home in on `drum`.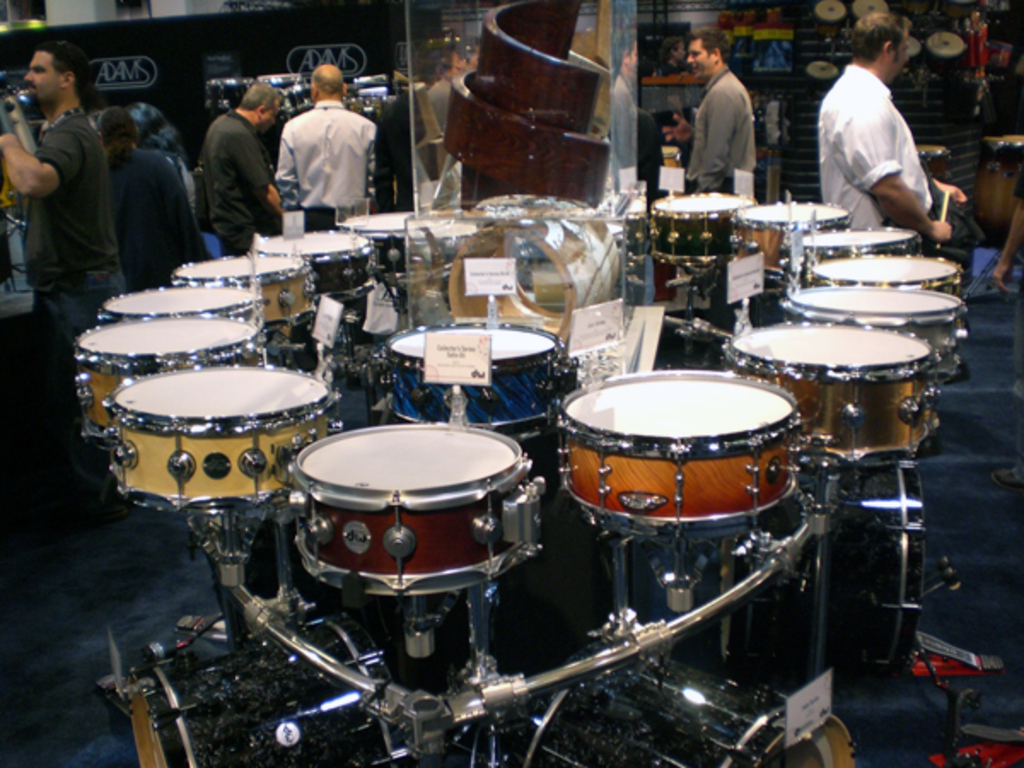
Homed in at box=[922, 145, 951, 183].
